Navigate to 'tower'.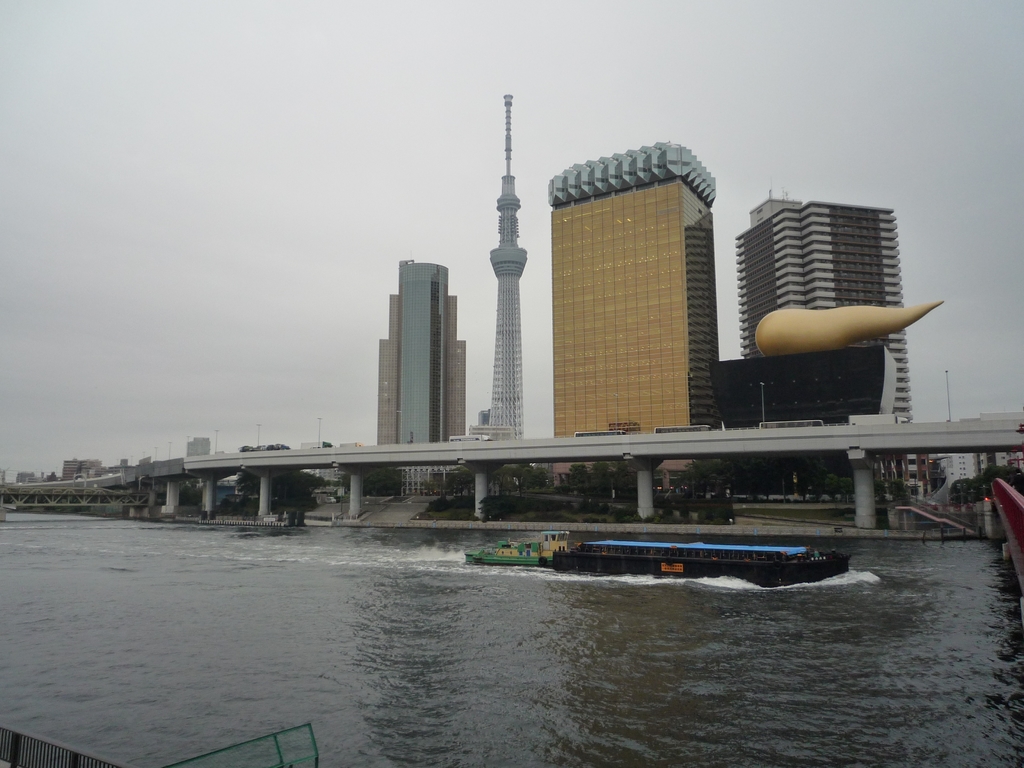
Navigation target: [x1=490, y1=94, x2=529, y2=438].
